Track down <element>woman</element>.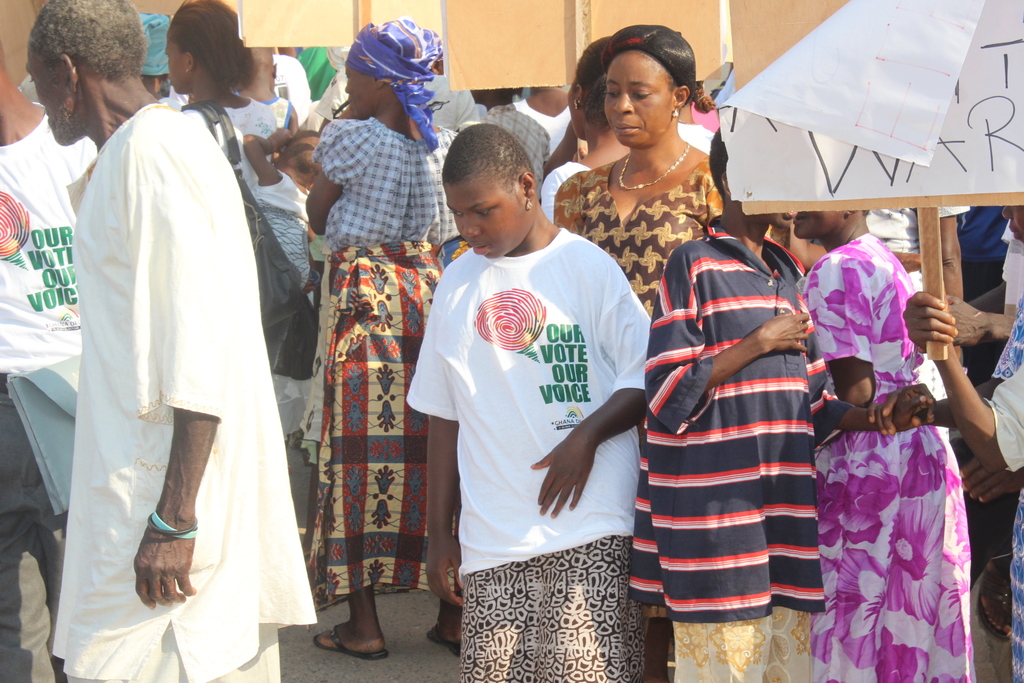
Tracked to <box>159,0,289,457</box>.
